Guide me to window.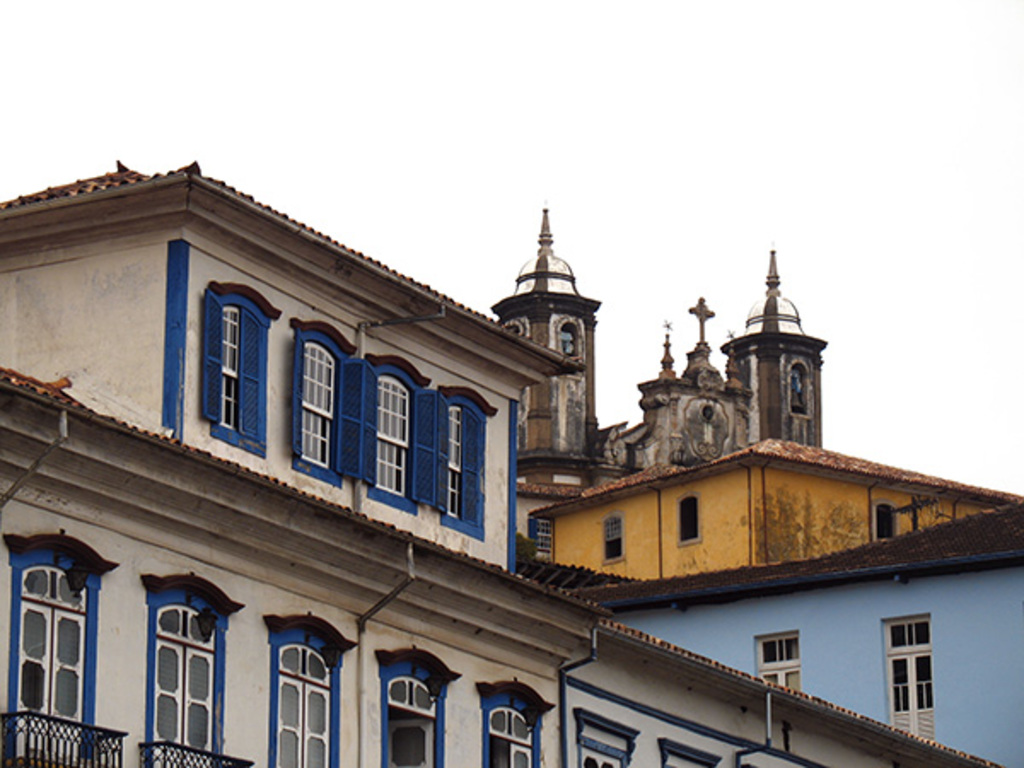
Guidance: rect(884, 613, 932, 650).
